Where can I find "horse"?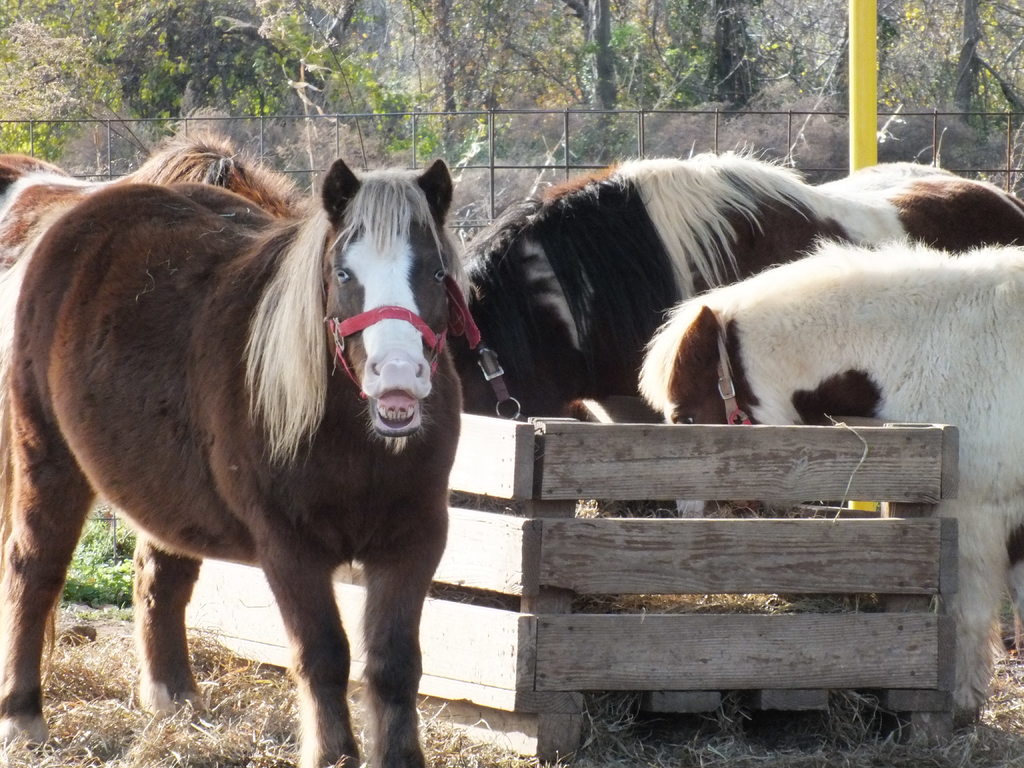
You can find it at x1=0 y1=124 x2=307 y2=262.
